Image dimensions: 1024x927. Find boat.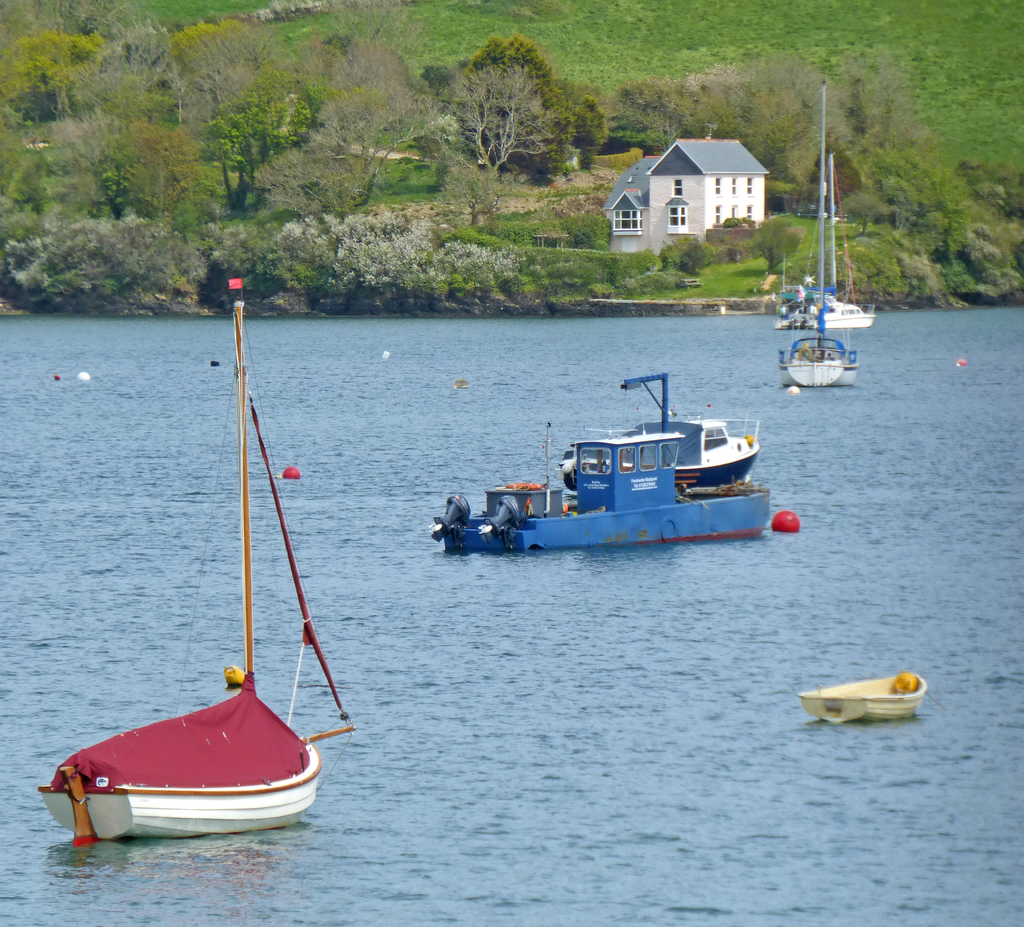
box(799, 675, 925, 730).
